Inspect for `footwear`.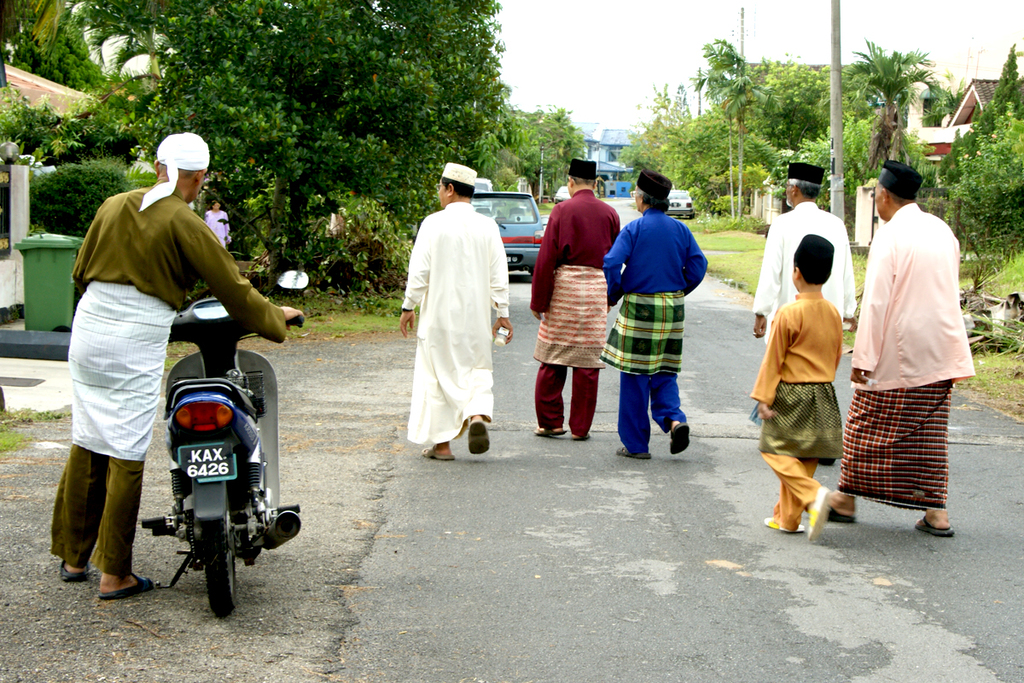
Inspection: 667:420:690:455.
